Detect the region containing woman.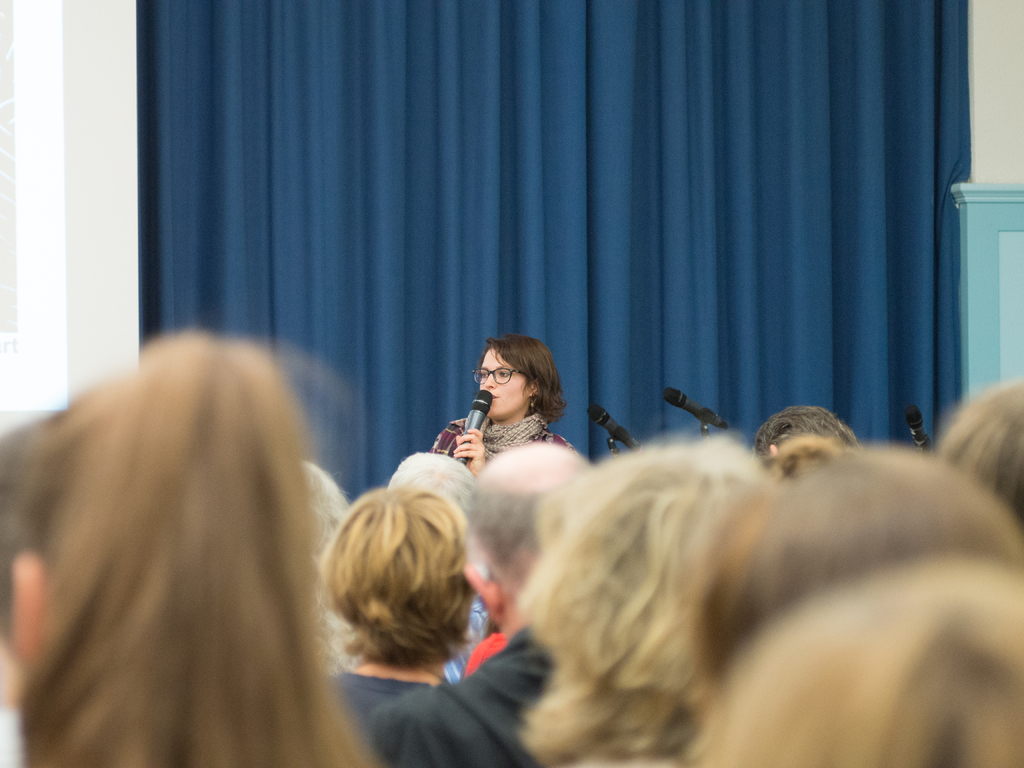
x1=11 y1=326 x2=376 y2=764.
